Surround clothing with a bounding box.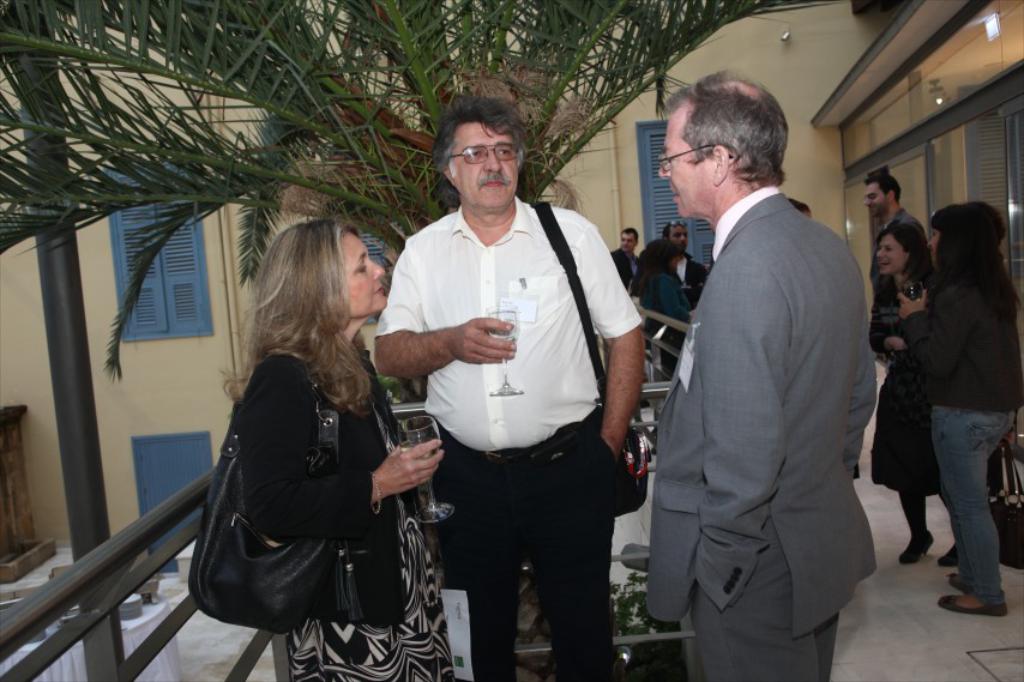
[x1=650, y1=185, x2=879, y2=681].
